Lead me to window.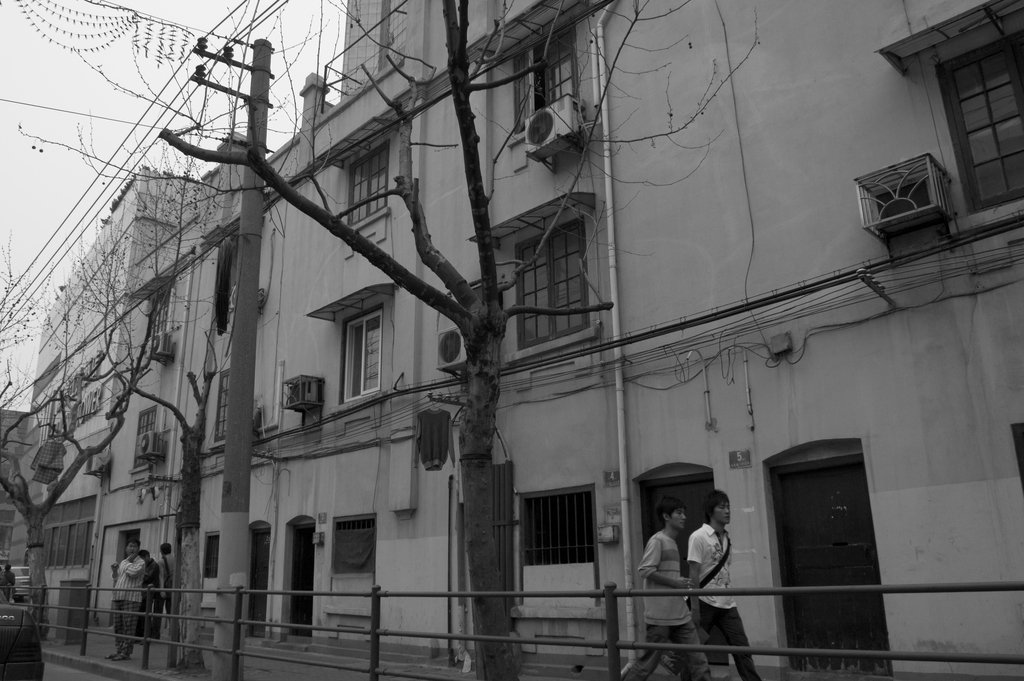
Lead to (left=344, top=141, right=392, bottom=229).
